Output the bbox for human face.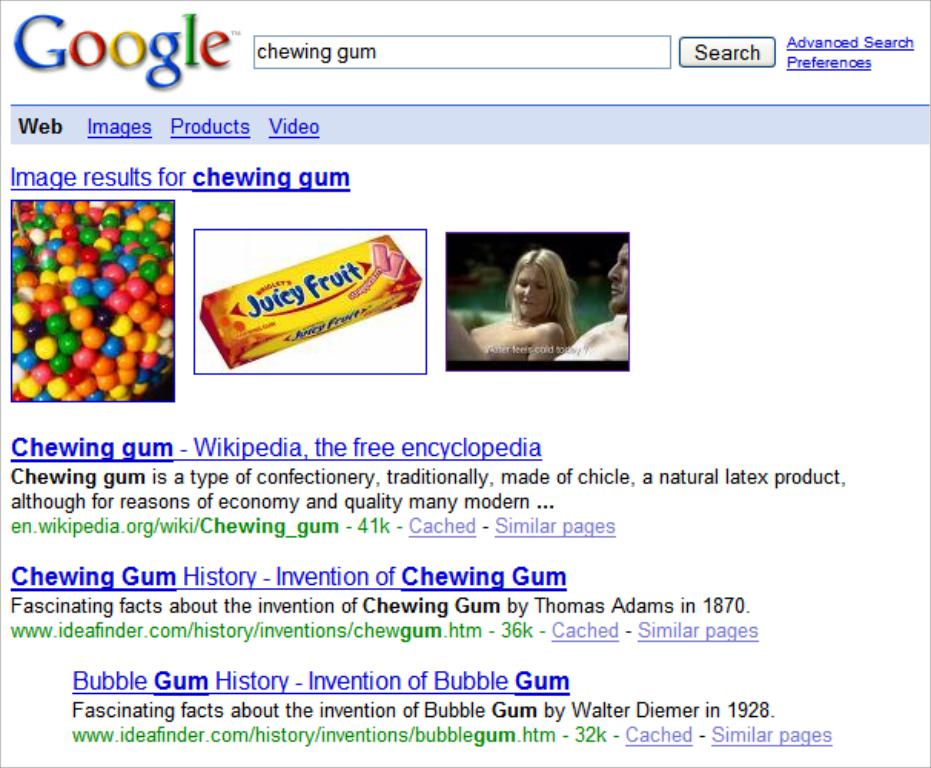
<region>602, 243, 628, 313</region>.
